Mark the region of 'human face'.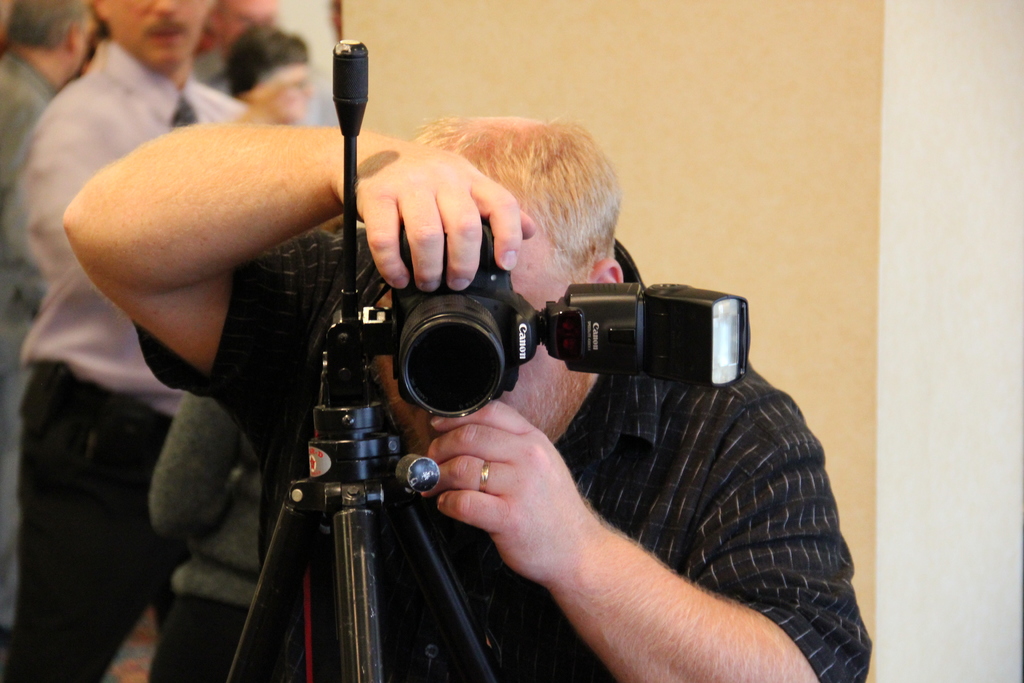
Region: Rect(384, 218, 621, 452).
